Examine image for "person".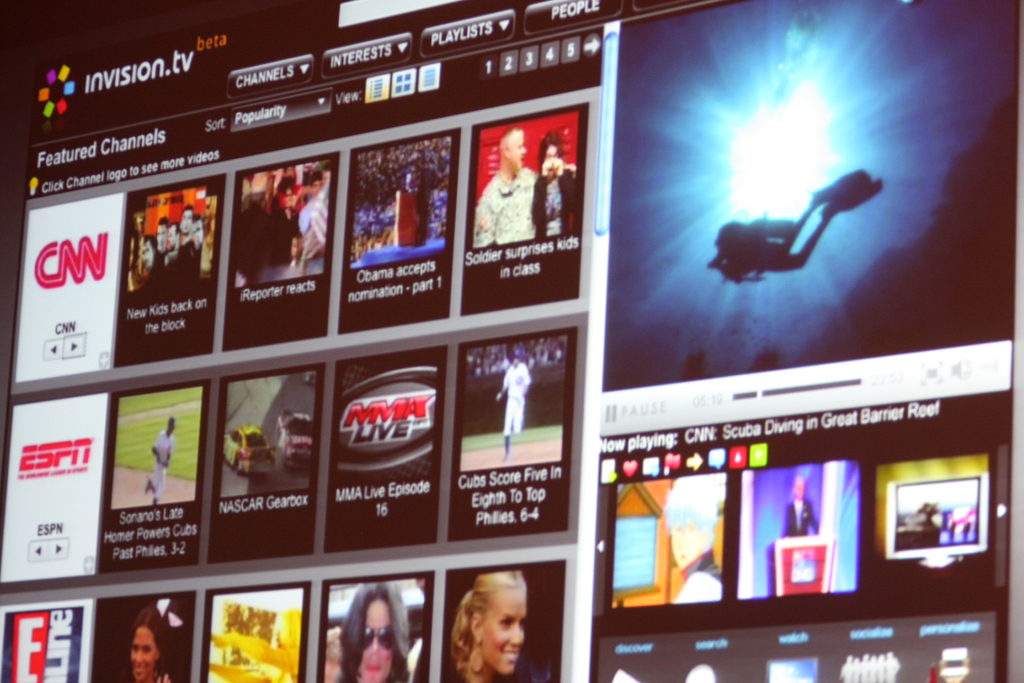
Examination result: {"x1": 143, "y1": 413, "x2": 182, "y2": 501}.
